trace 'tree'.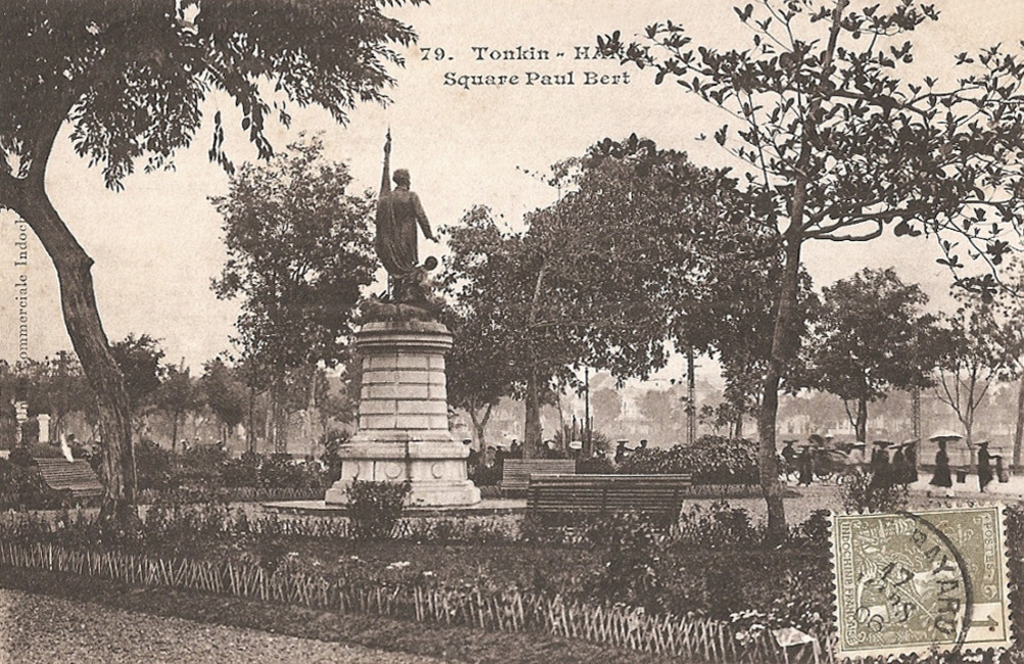
Traced to bbox(204, 350, 246, 432).
